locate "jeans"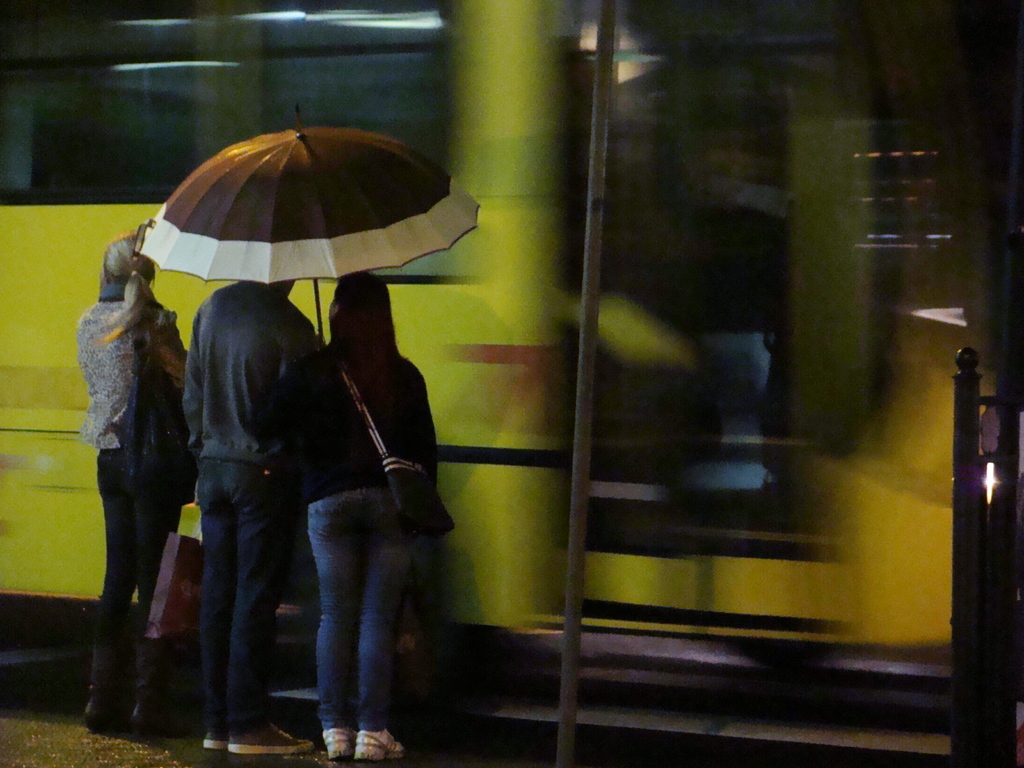
[left=305, top=485, right=412, bottom=732]
